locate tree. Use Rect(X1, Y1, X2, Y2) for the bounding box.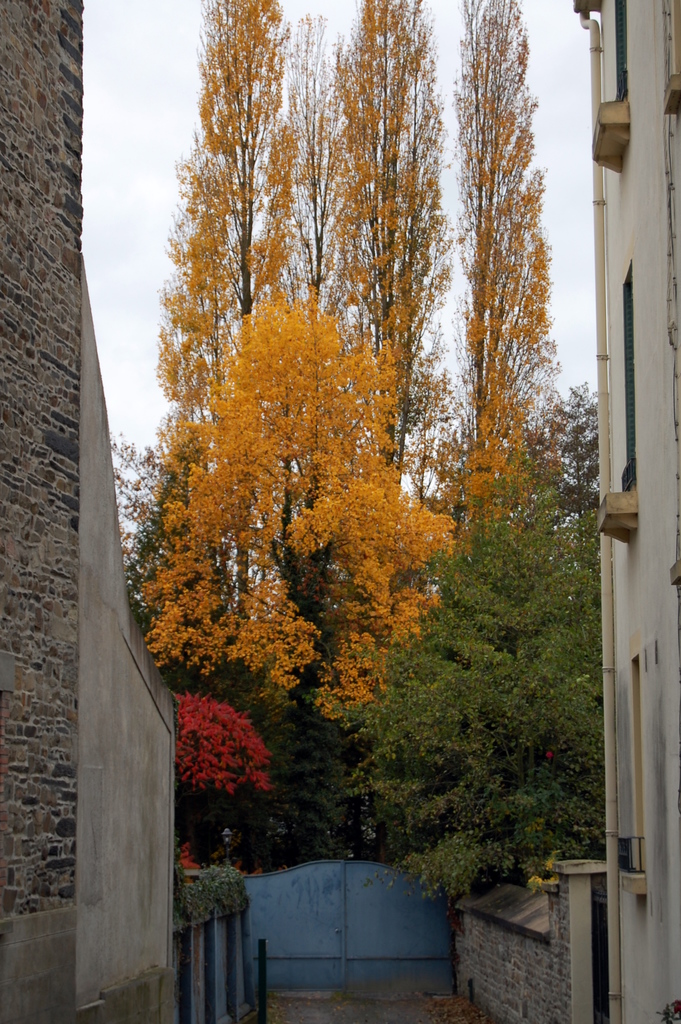
Rect(109, 428, 336, 875).
